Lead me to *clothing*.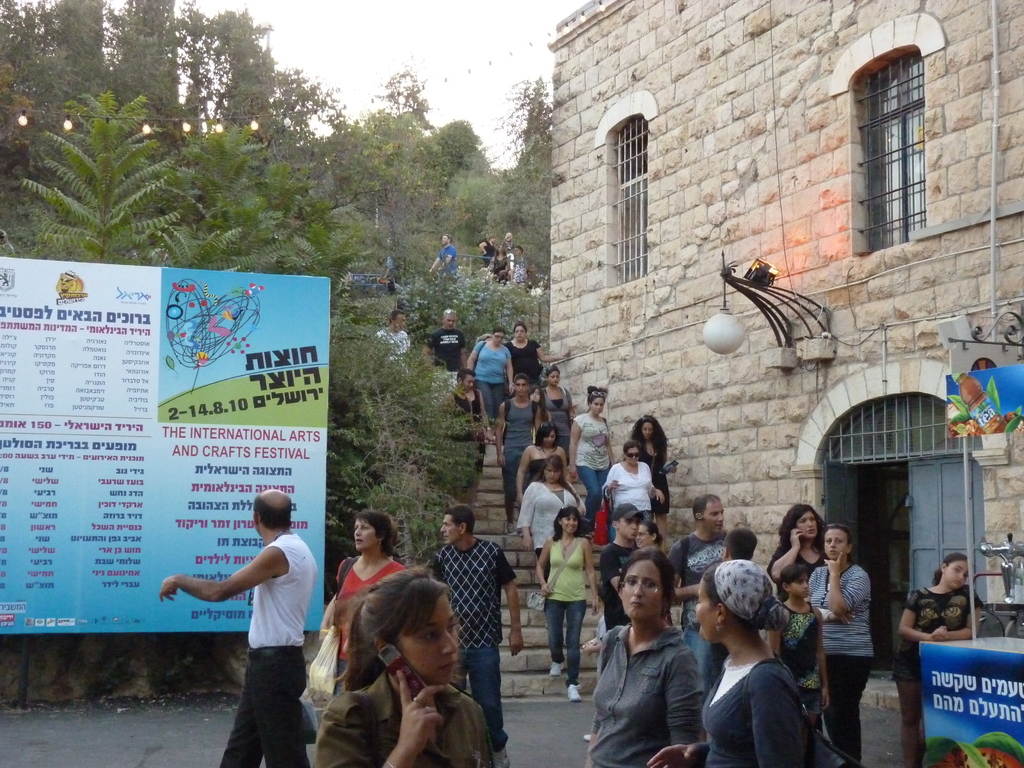
Lead to locate(419, 539, 511, 752).
